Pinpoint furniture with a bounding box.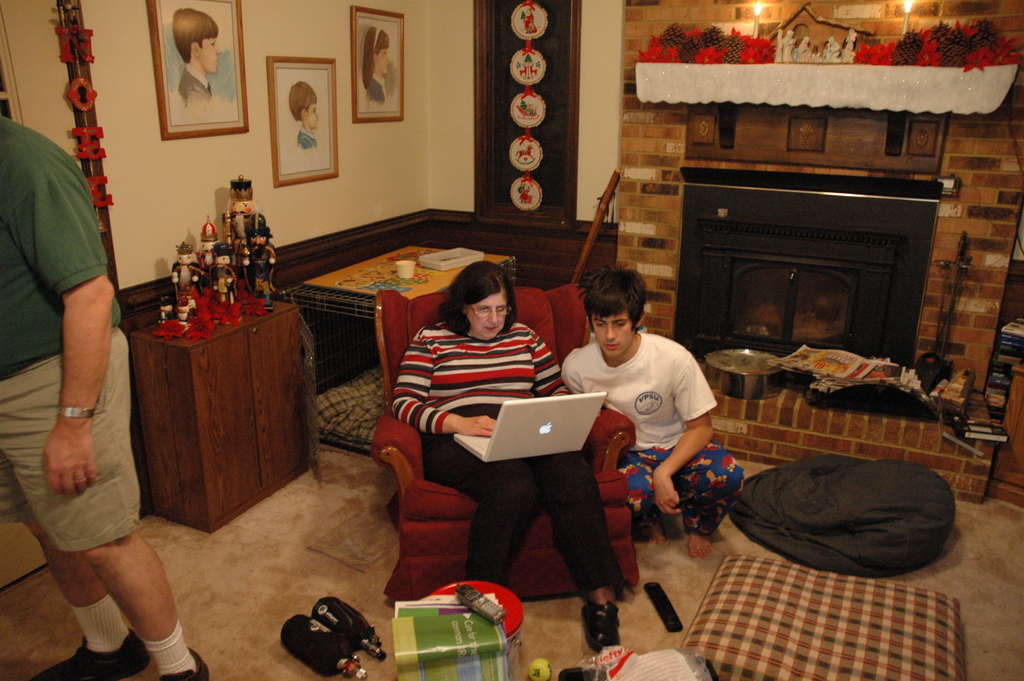
locate(122, 293, 320, 534).
